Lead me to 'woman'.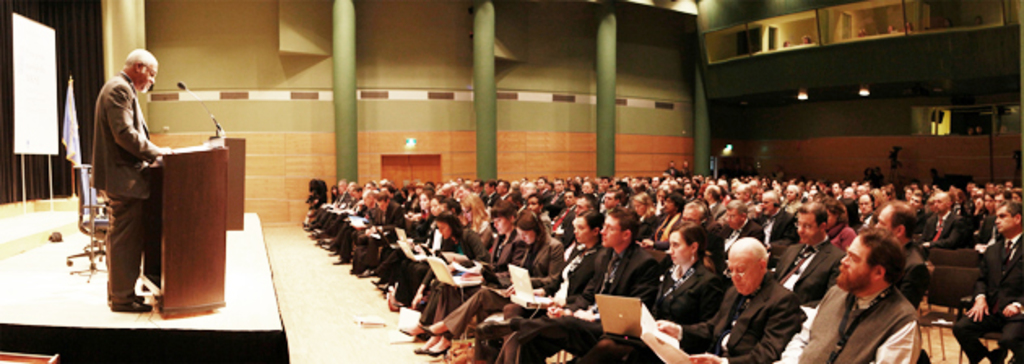
Lead to (418, 211, 566, 351).
